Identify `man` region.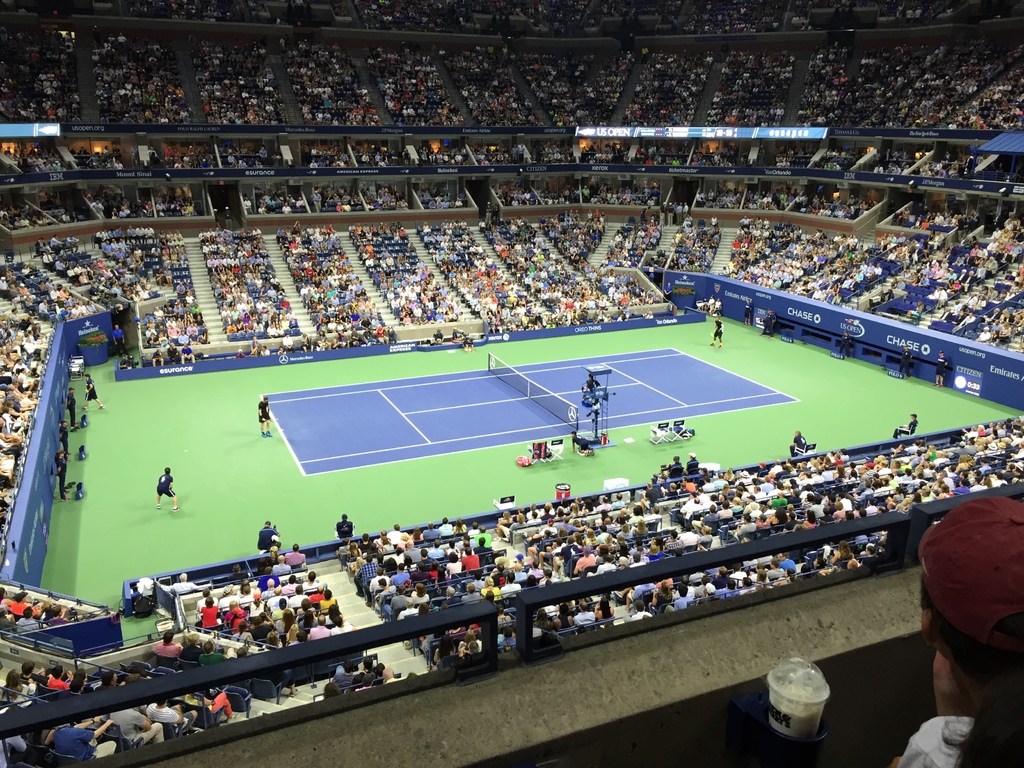
Region: box=[570, 601, 598, 627].
